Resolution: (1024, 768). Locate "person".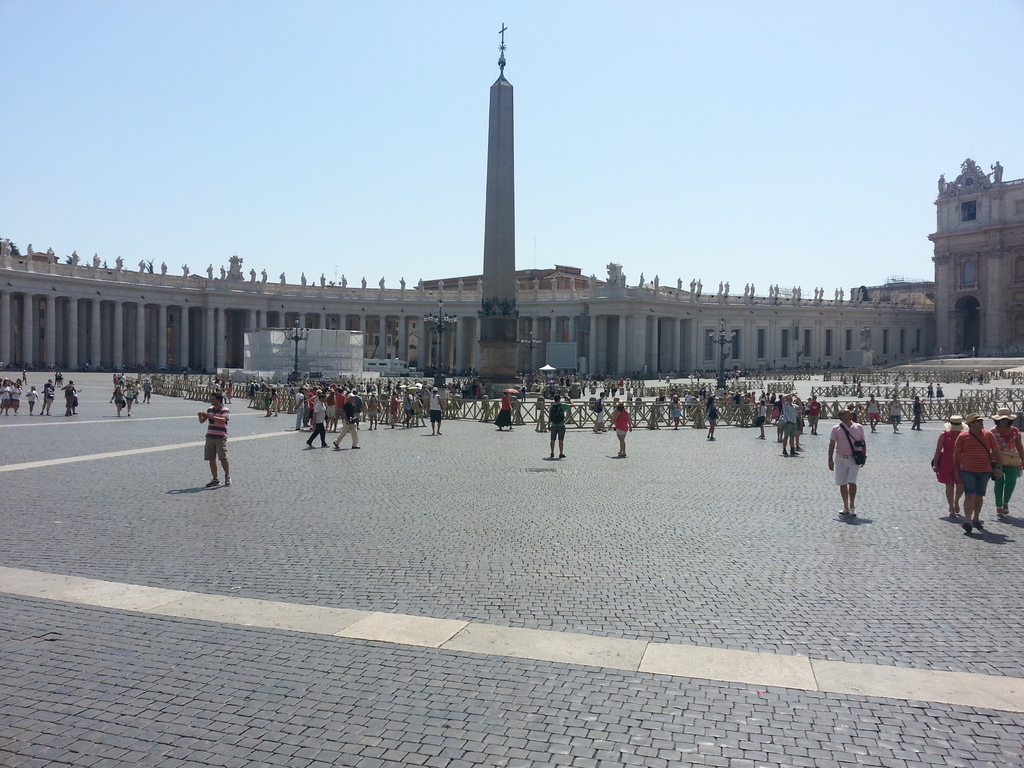
bbox(817, 284, 826, 304).
